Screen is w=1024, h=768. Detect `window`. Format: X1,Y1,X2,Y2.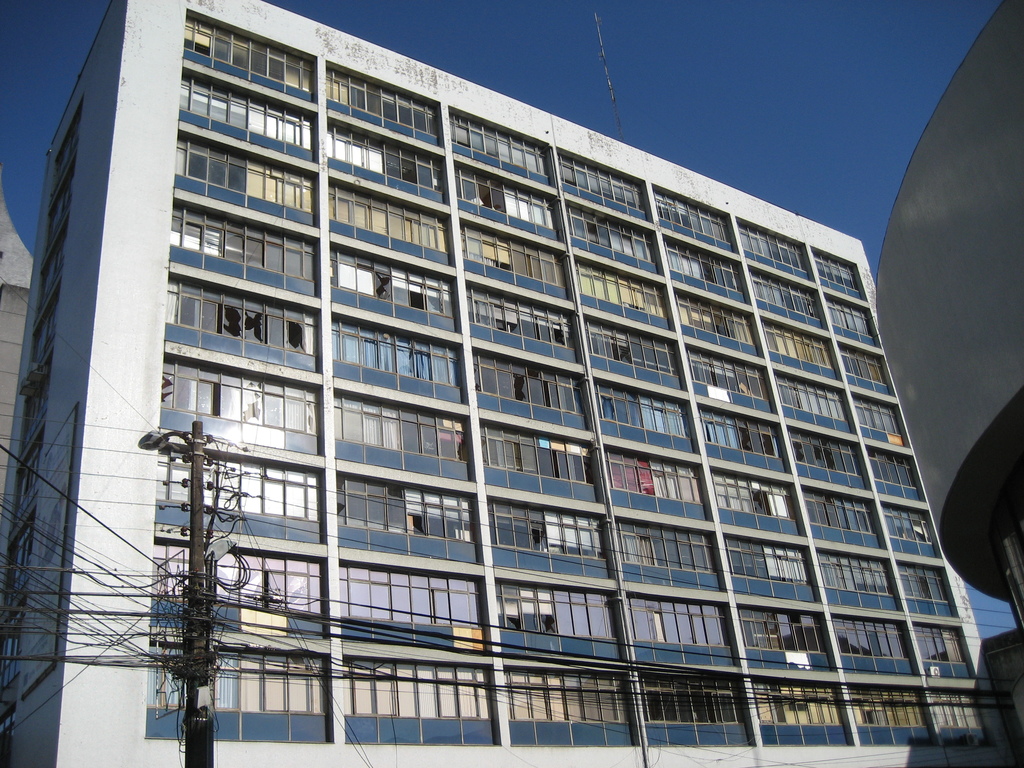
475,353,584,408.
